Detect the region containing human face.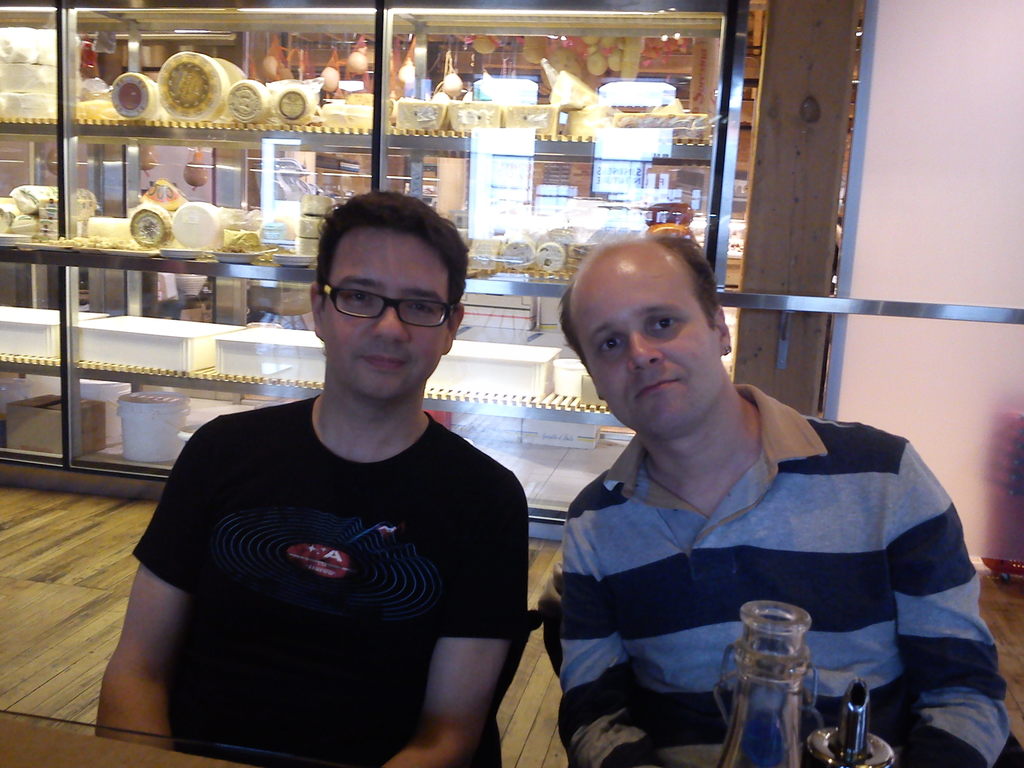
572, 276, 721, 436.
